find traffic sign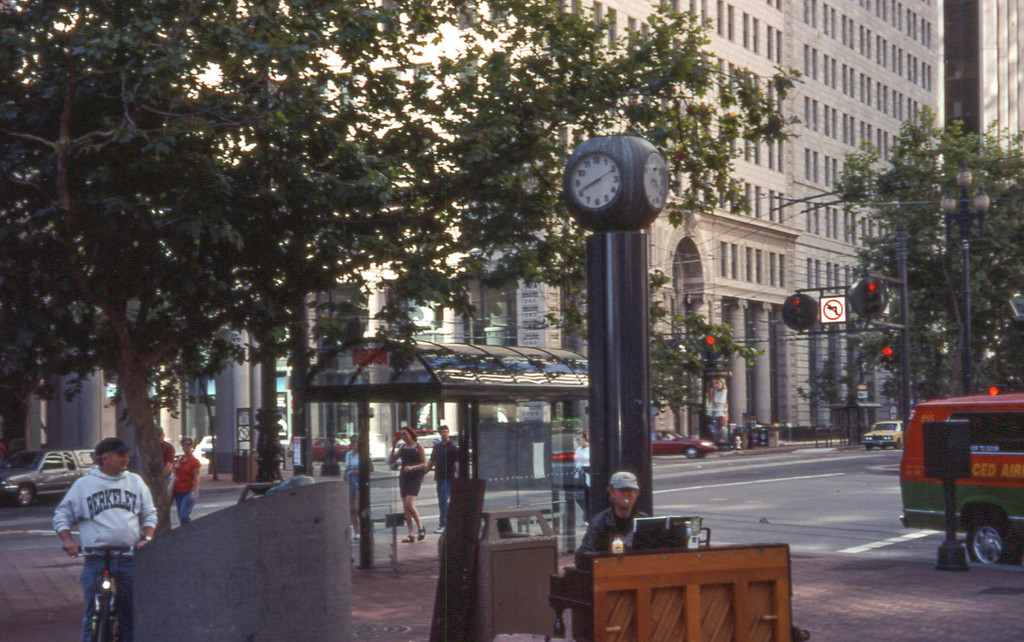
[x1=884, y1=351, x2=896, y2=360]
